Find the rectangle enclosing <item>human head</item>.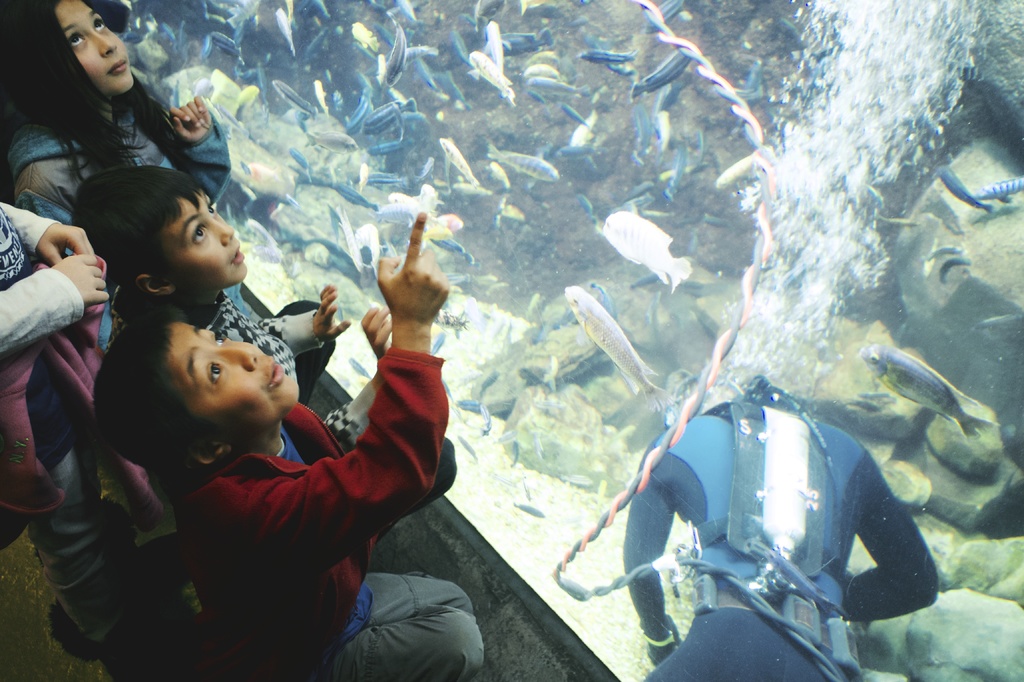
left=41, top=6, right=131, bottom=93.
